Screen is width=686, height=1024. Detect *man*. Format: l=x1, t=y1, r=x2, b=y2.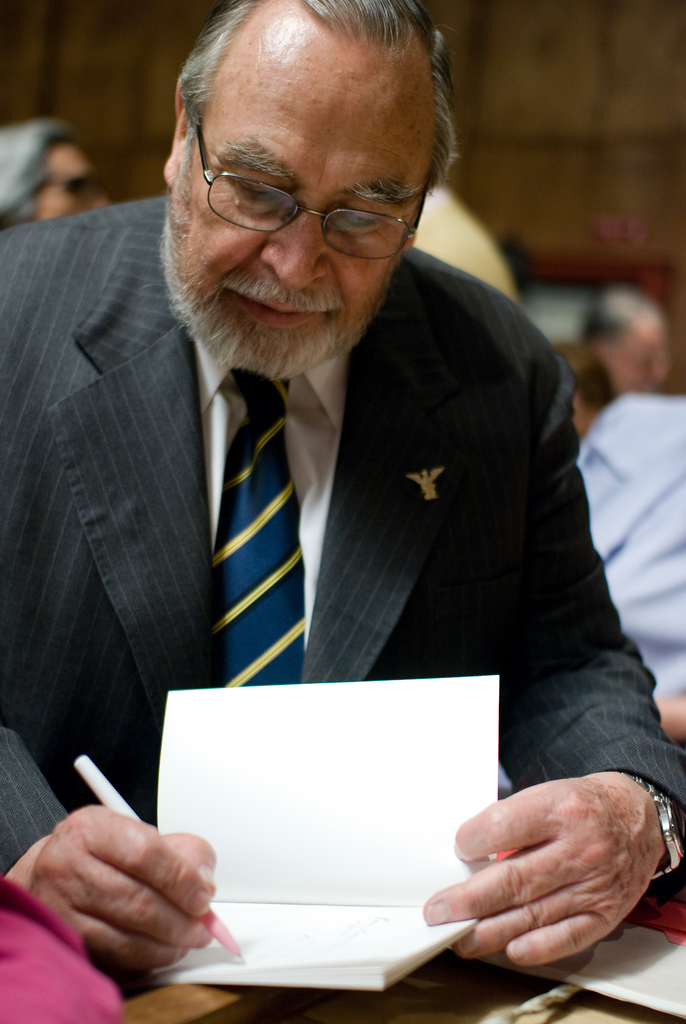
l=2, t=0, r=637, b=864.
